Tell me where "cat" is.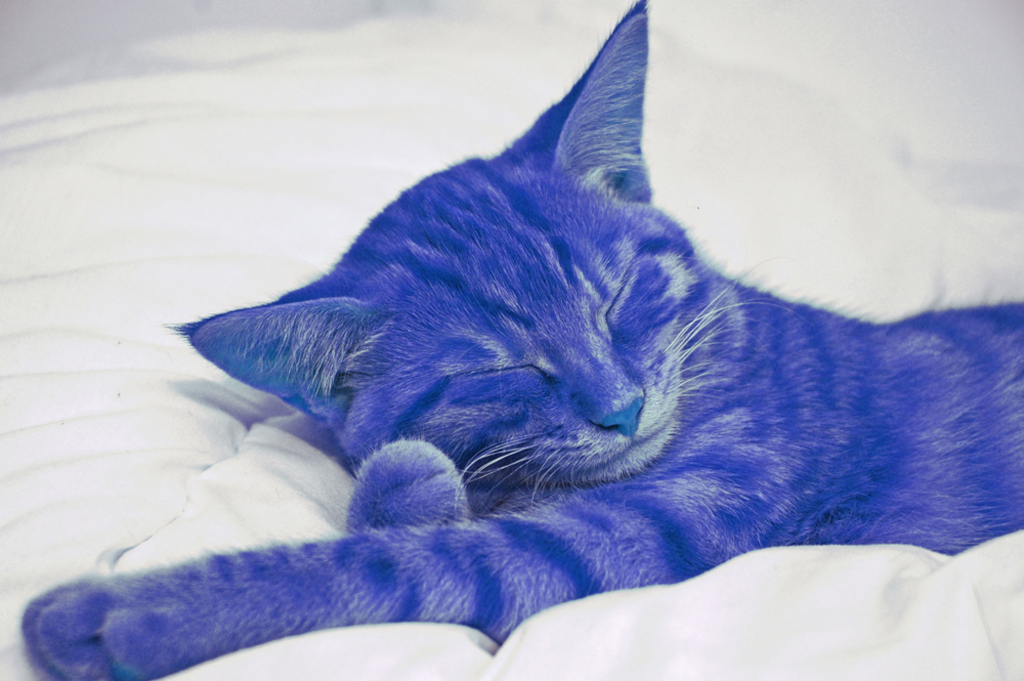
"cat" is at (13, 0, 1023, 678).
